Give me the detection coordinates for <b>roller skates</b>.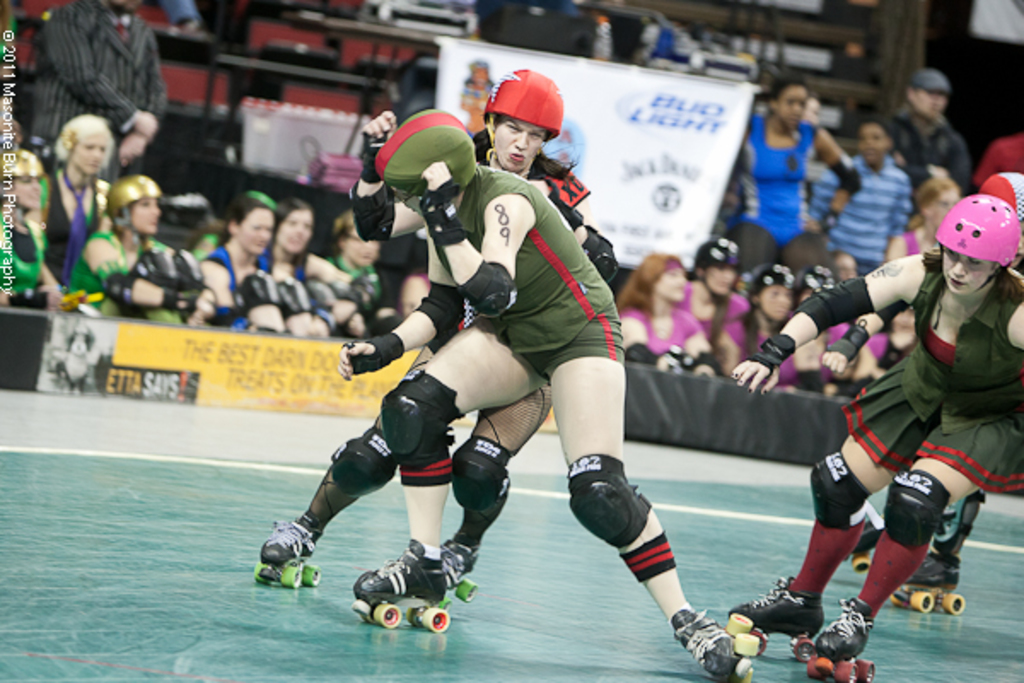
box(845, 500, 887, 577).
